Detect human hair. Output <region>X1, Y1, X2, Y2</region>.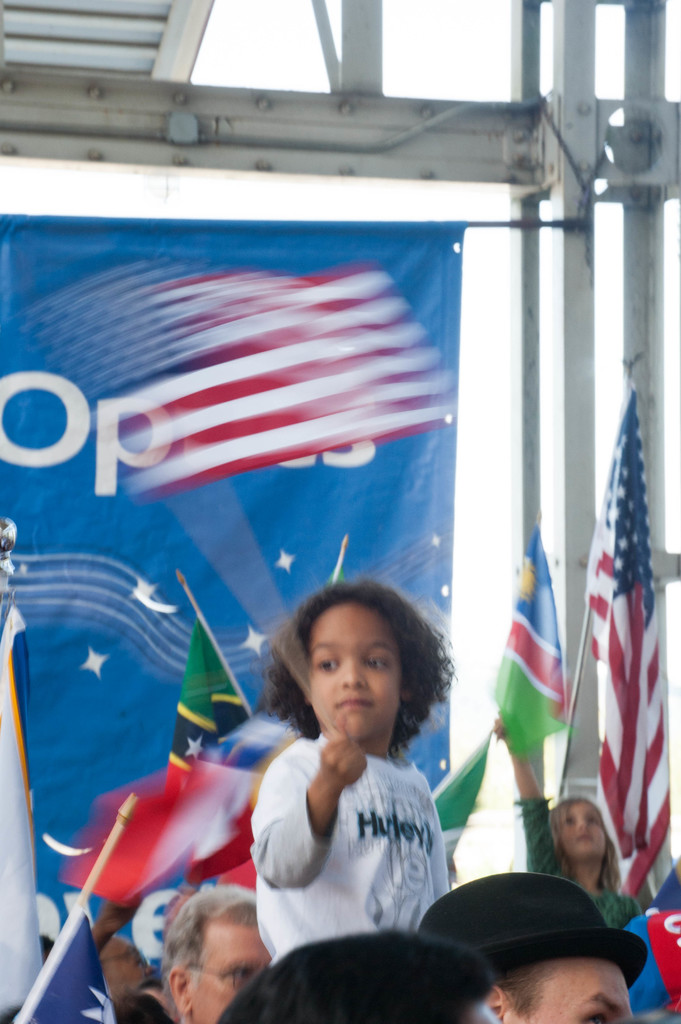
<region>214, 930, 497, 1023</region>.
